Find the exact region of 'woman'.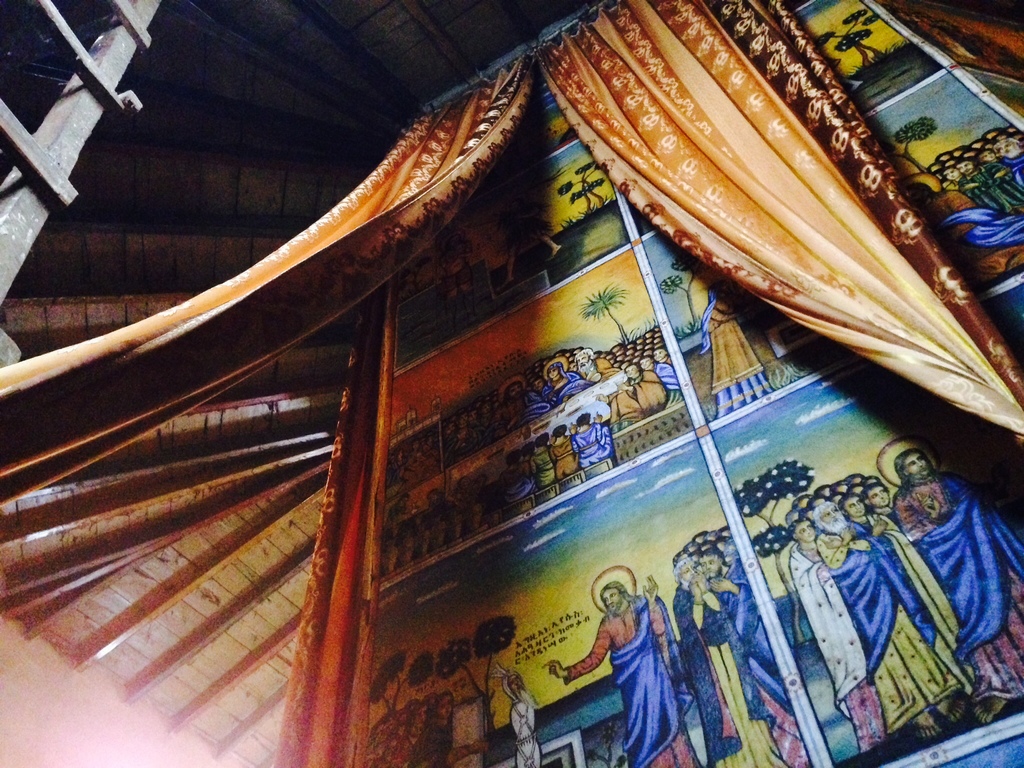
Exact region: box=[545, 363, 577, 403].
